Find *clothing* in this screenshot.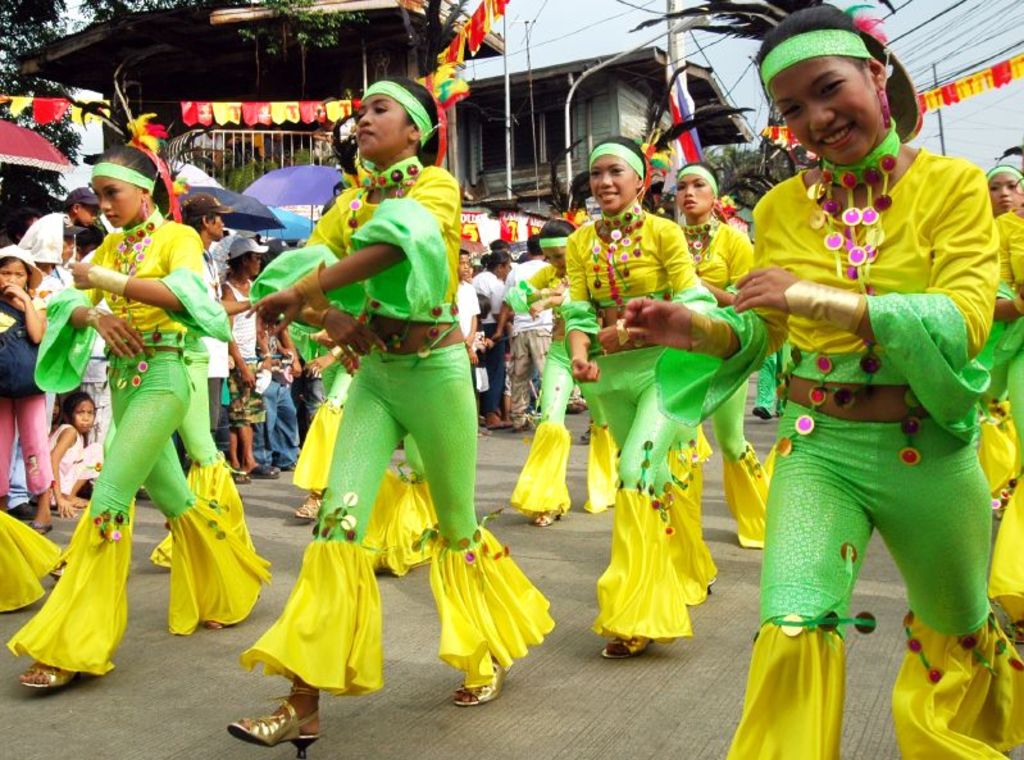
The bounding box for *clothing* is 472:272:515:420.
